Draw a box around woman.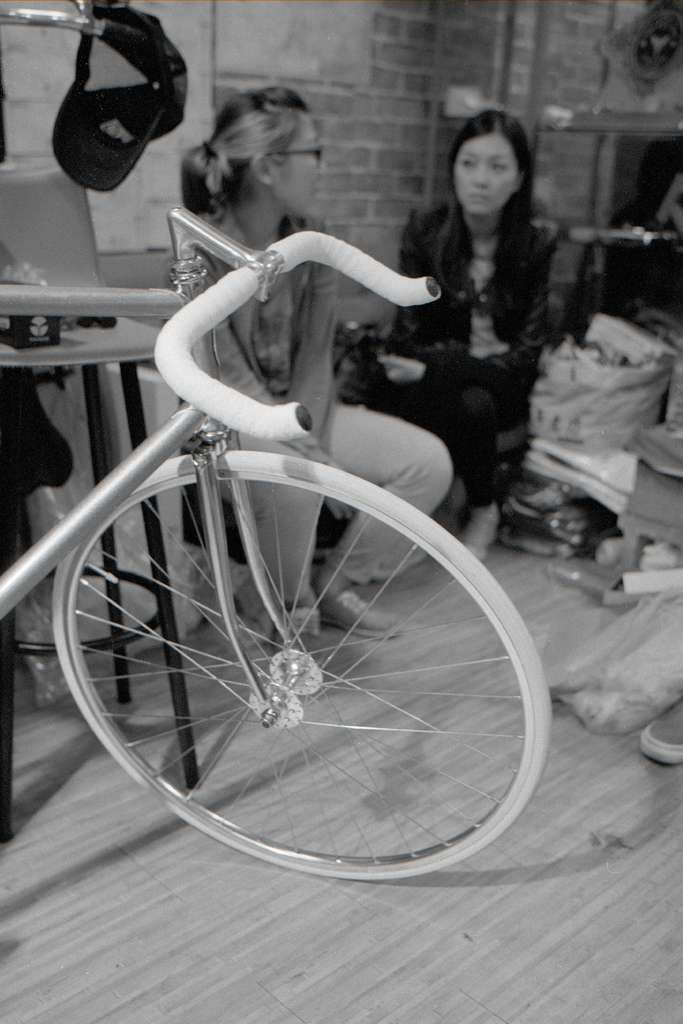
x1=394 y1=97 x2=591 y2=545.
